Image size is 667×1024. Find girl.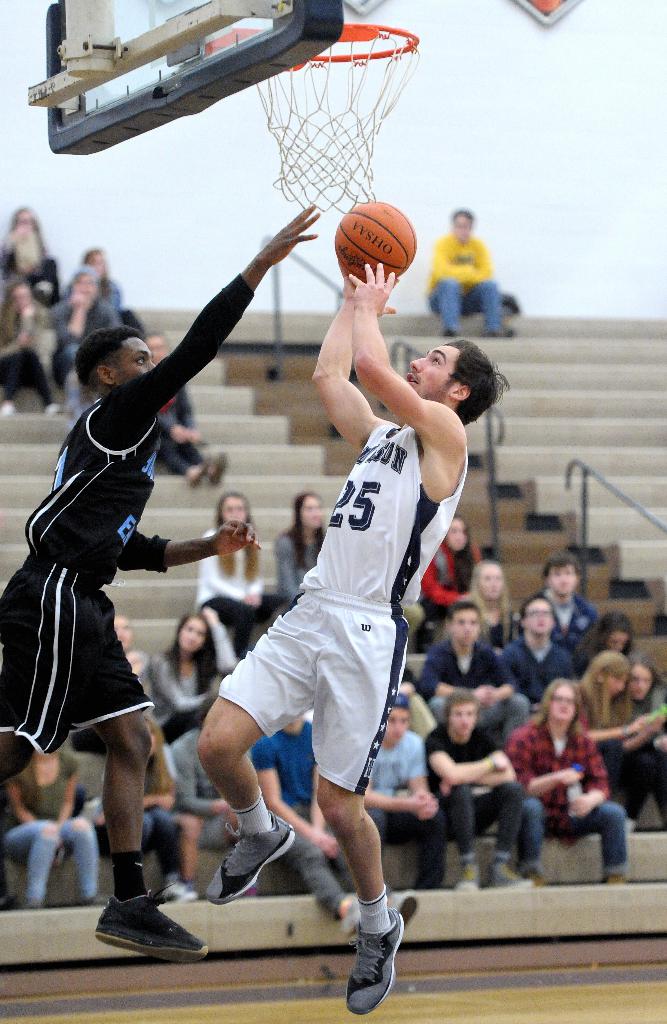
195/495/286/659.
